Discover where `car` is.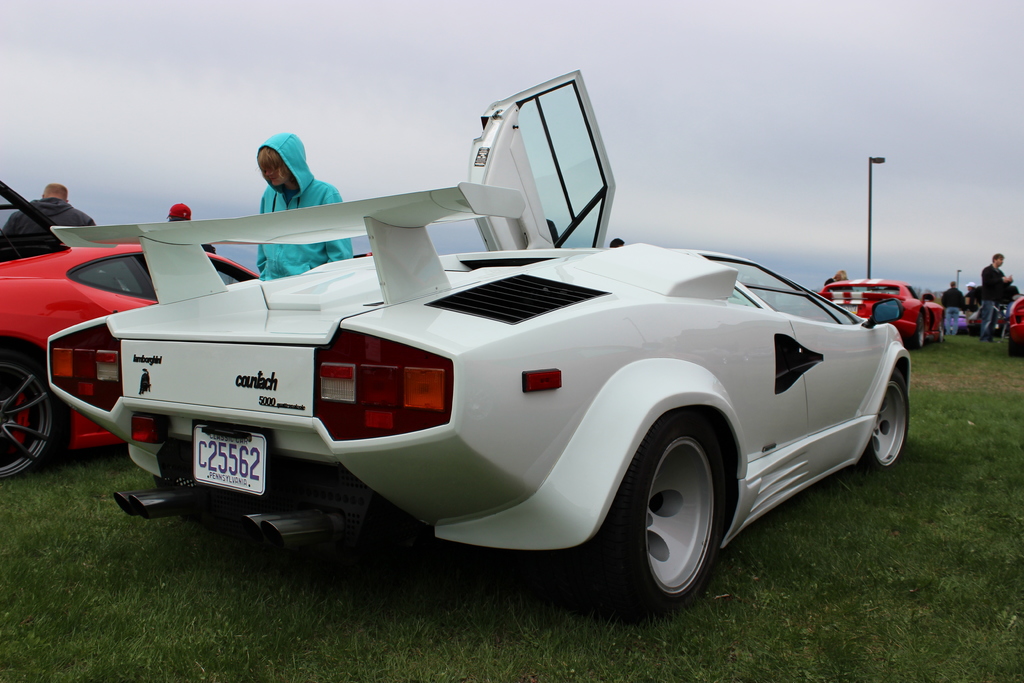
Discovered at l=1006, t=292, r=1023, b=353.
